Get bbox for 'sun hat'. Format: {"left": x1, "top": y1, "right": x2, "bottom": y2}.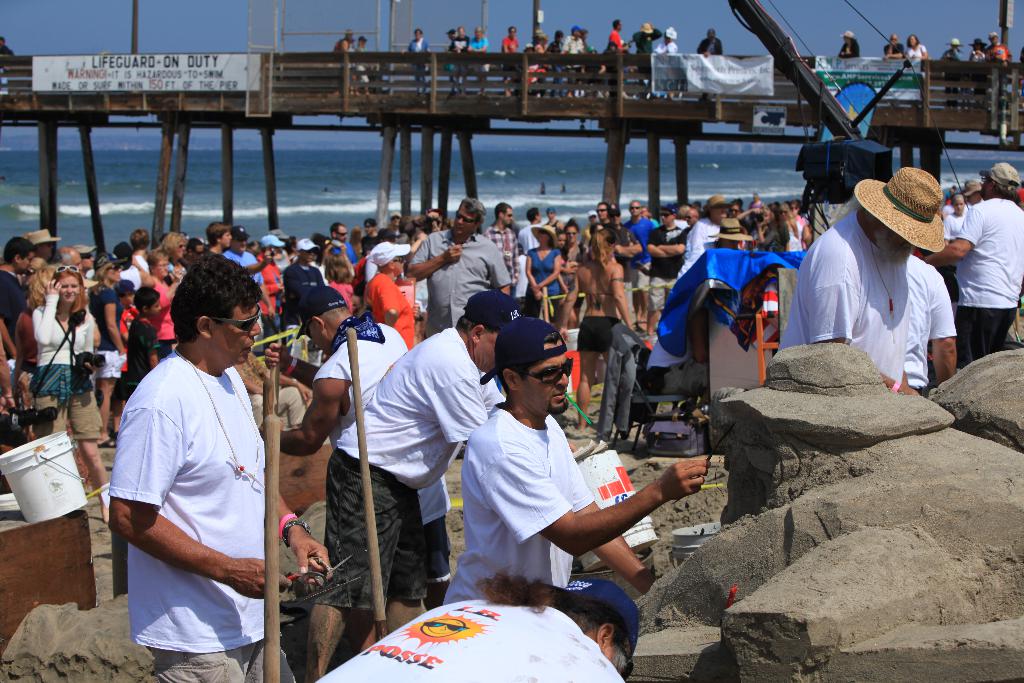
{"left": 525, "top": 222, "right": 561, "bottom": 252}.
